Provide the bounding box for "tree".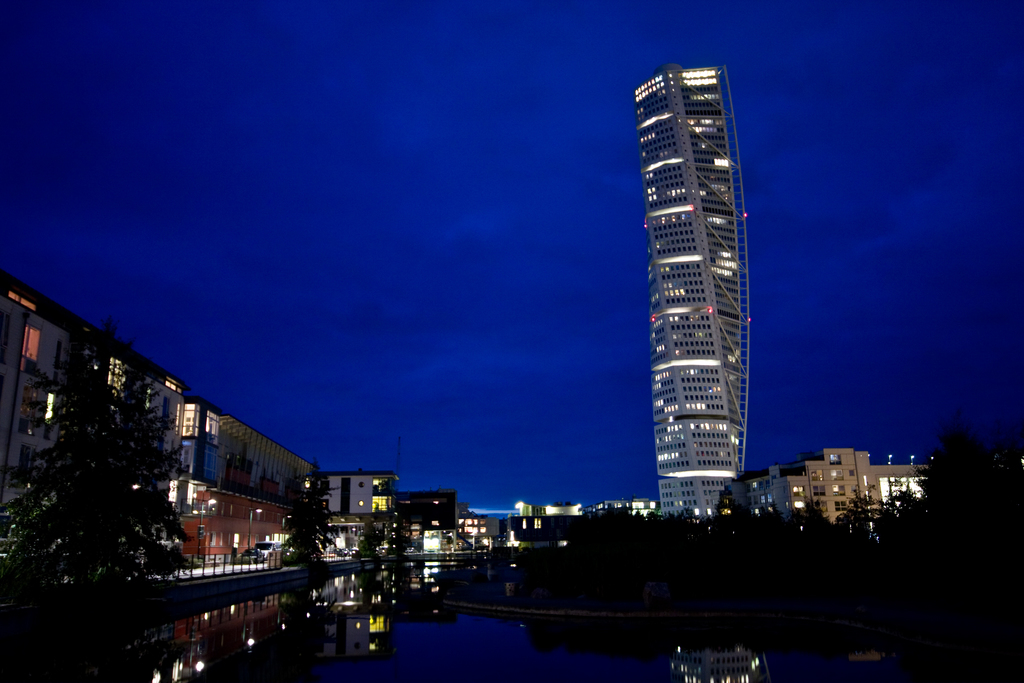
[x1=716, y1=487, x2=742, y2=572].
